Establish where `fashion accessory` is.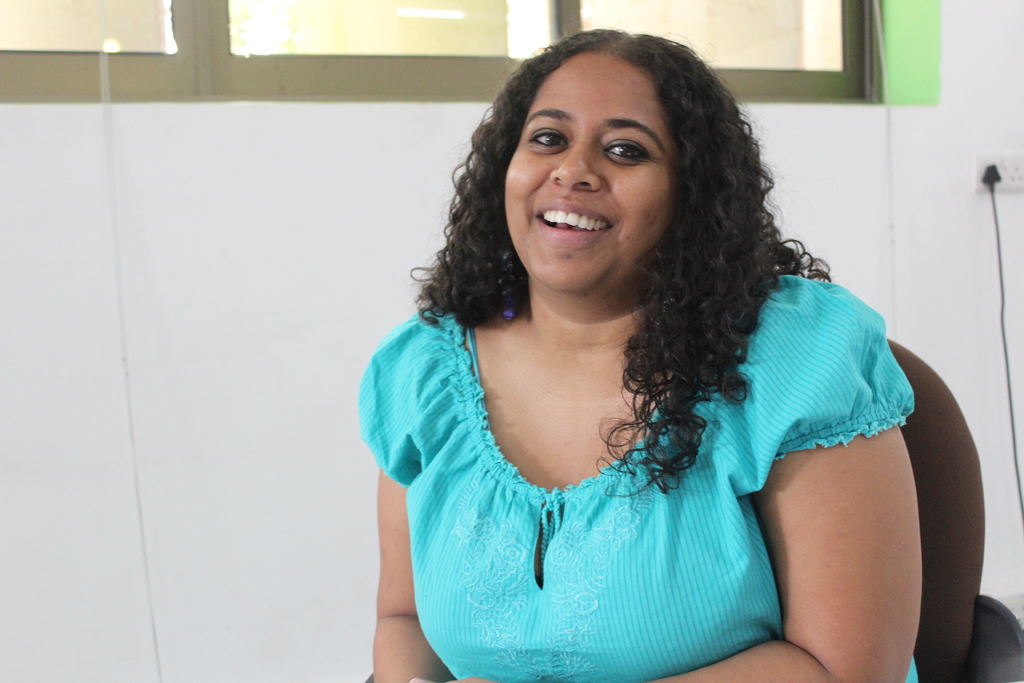
Established at left=492, top=244, right=527, bottom=320.
